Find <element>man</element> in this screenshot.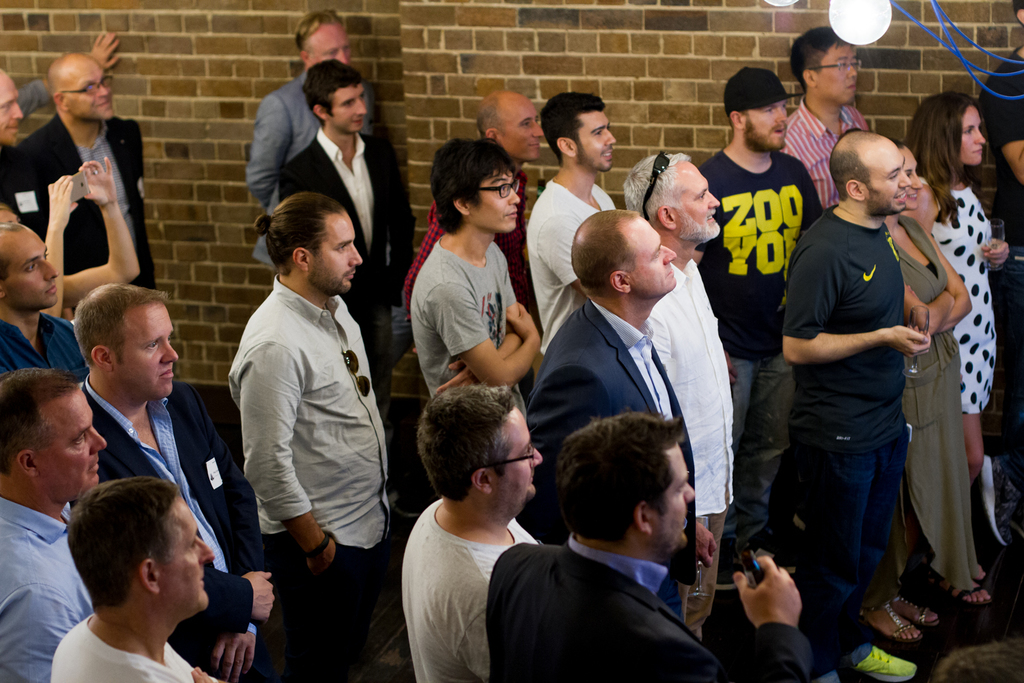
The bounding box for <element>man</element> is 0/361/112/682.
